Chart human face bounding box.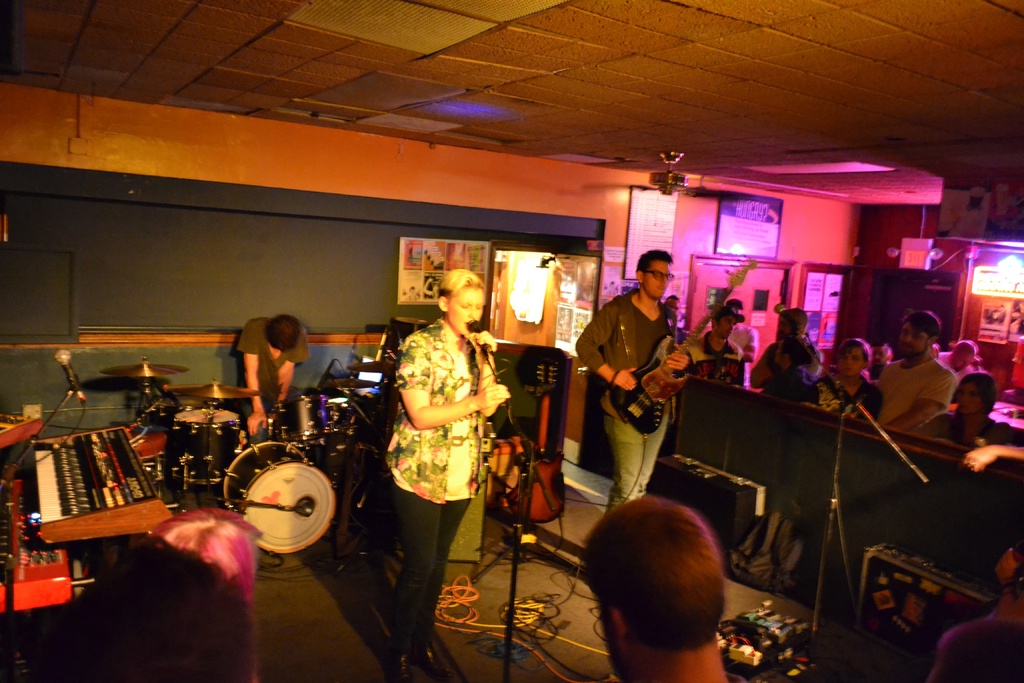
Charted: detection(643, 260, 671, 299).
